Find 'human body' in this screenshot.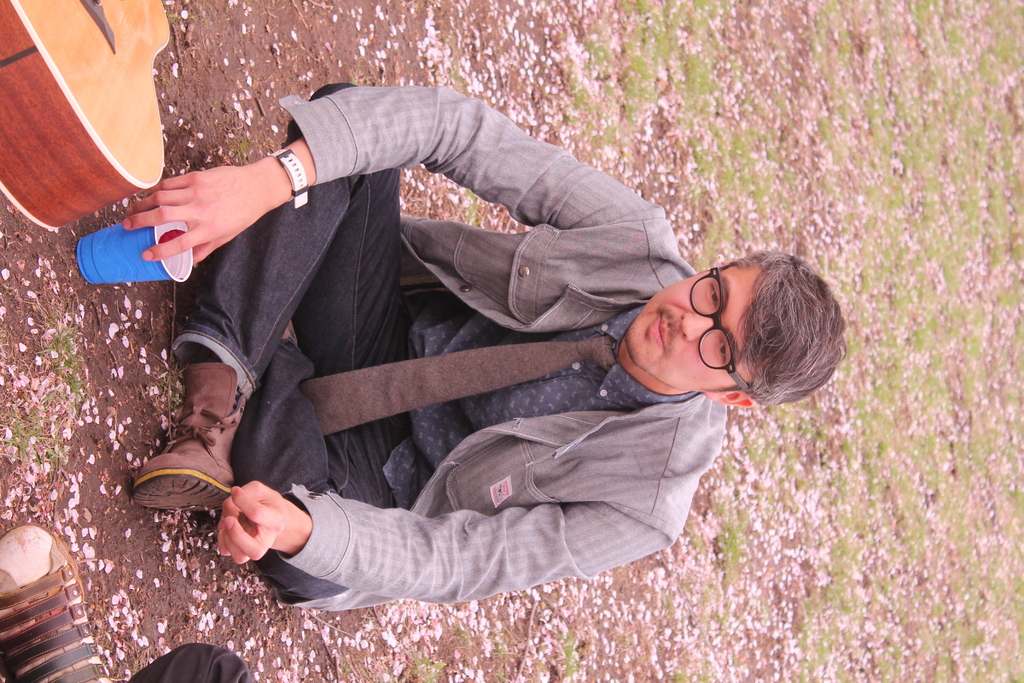
The bounding box for 'human body' is (x1=0, y1=525, x2=248, y2=682).
